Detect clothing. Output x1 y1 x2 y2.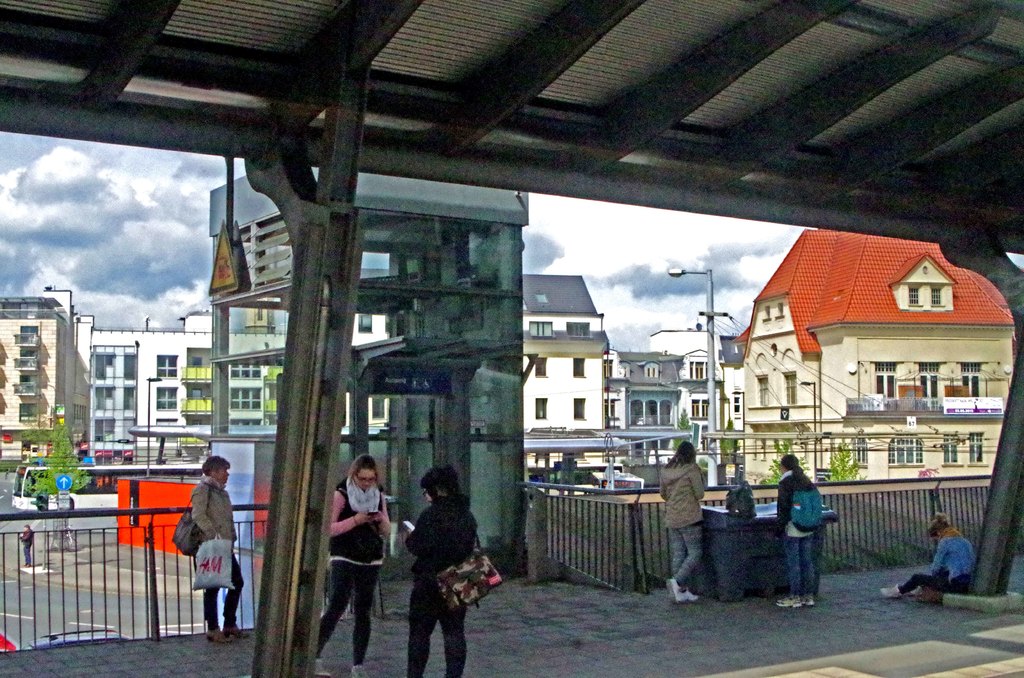
402 495 483 677.
